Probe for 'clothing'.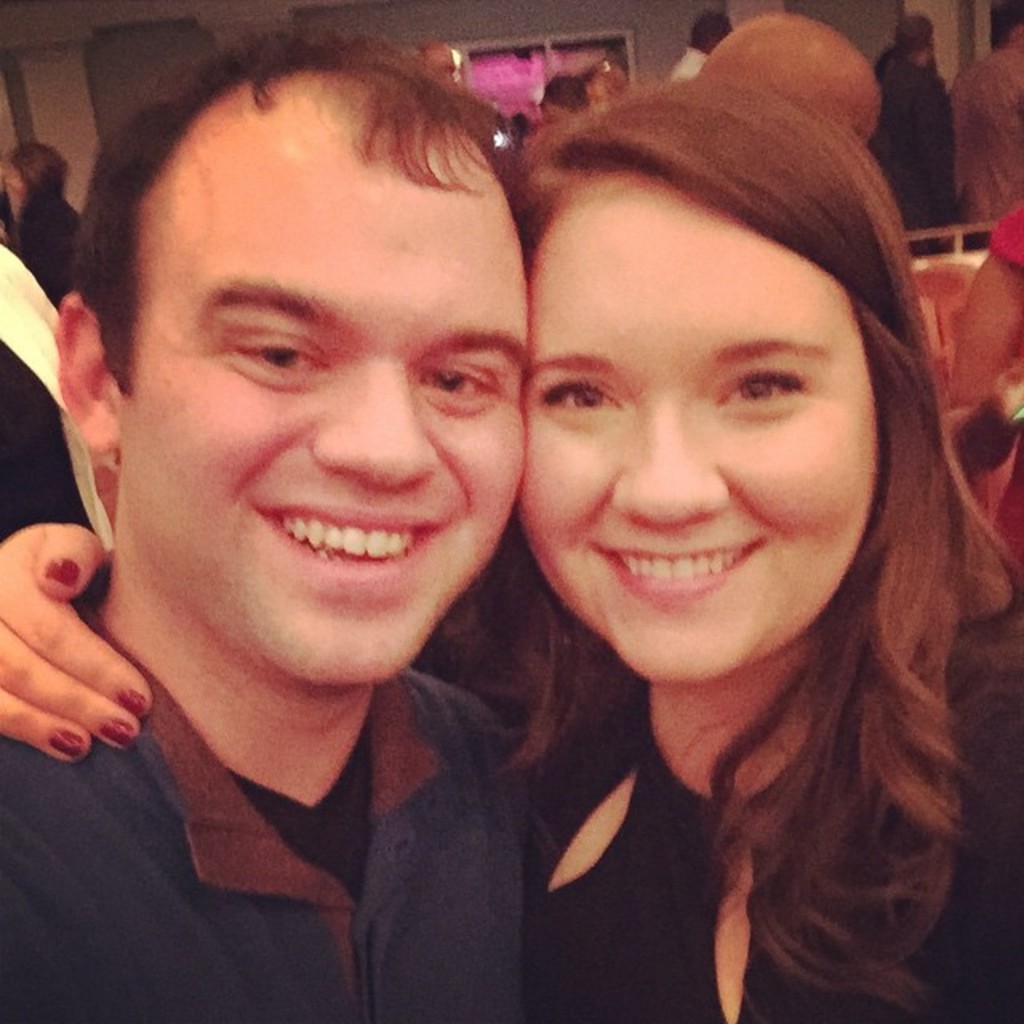
Probe result: (0, 243, 107, 554).
